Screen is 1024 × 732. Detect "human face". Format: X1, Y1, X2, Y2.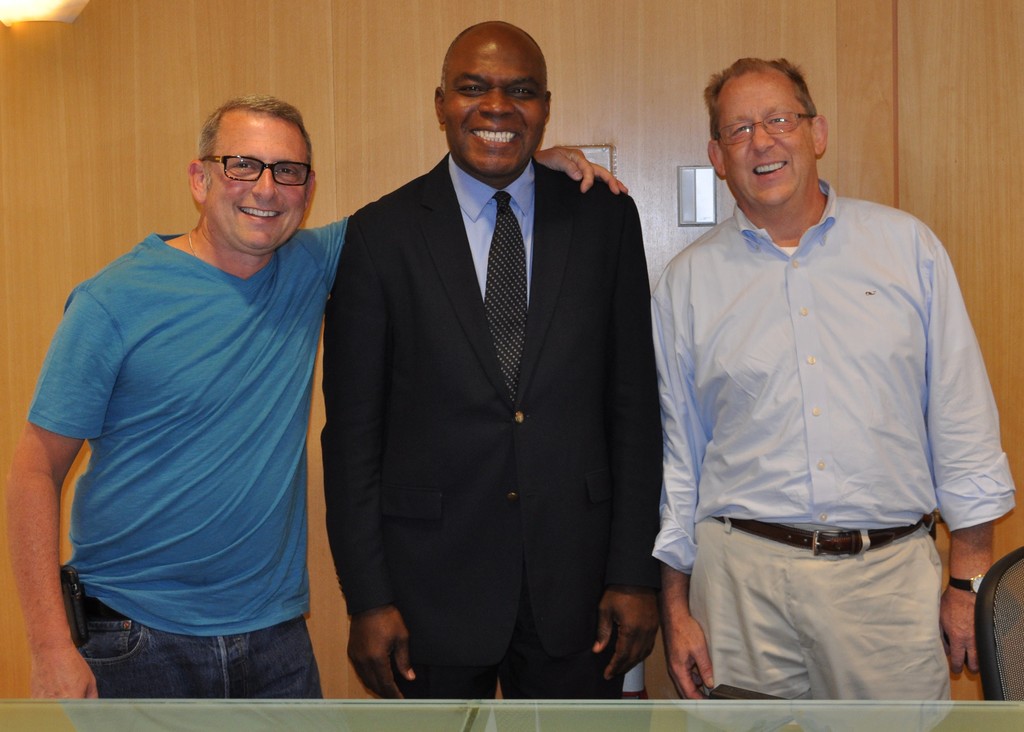
207, 102, 306, 249.
